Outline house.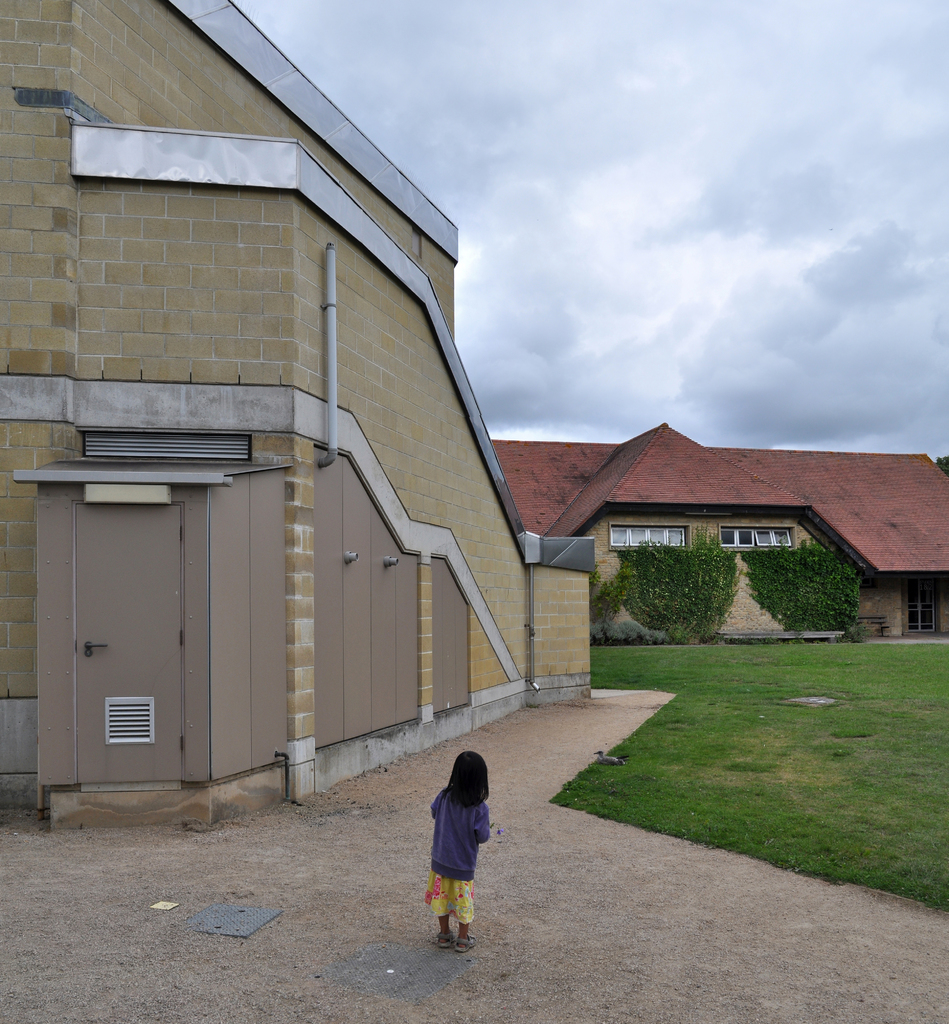
Outline: 498 416 948 648.
